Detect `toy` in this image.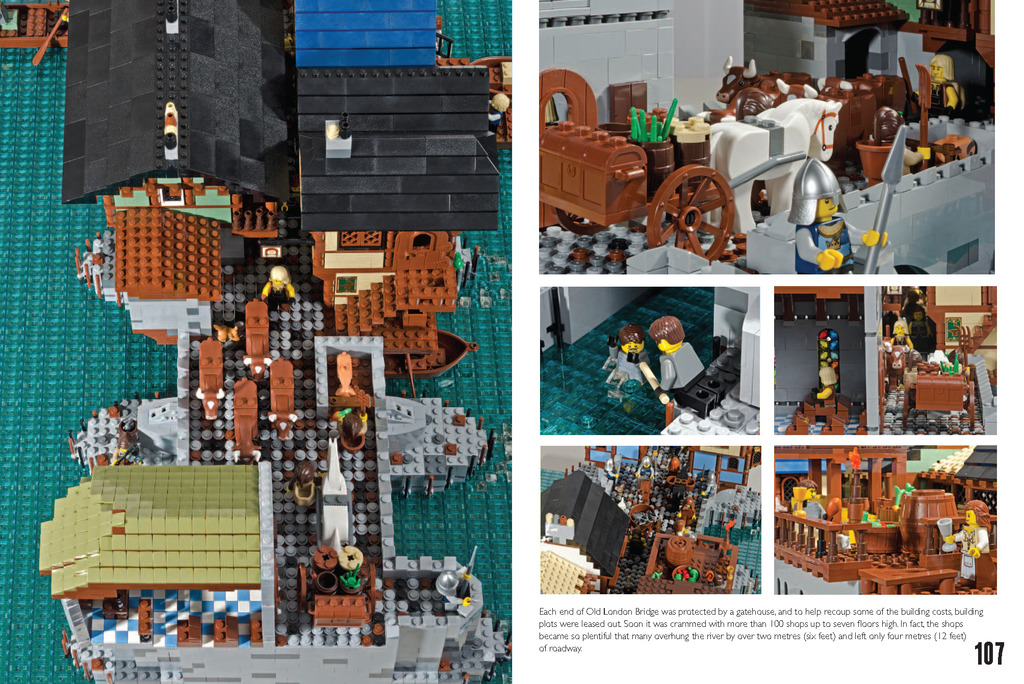
Detection: (left=907, top=348, right=974, bottom=421).
